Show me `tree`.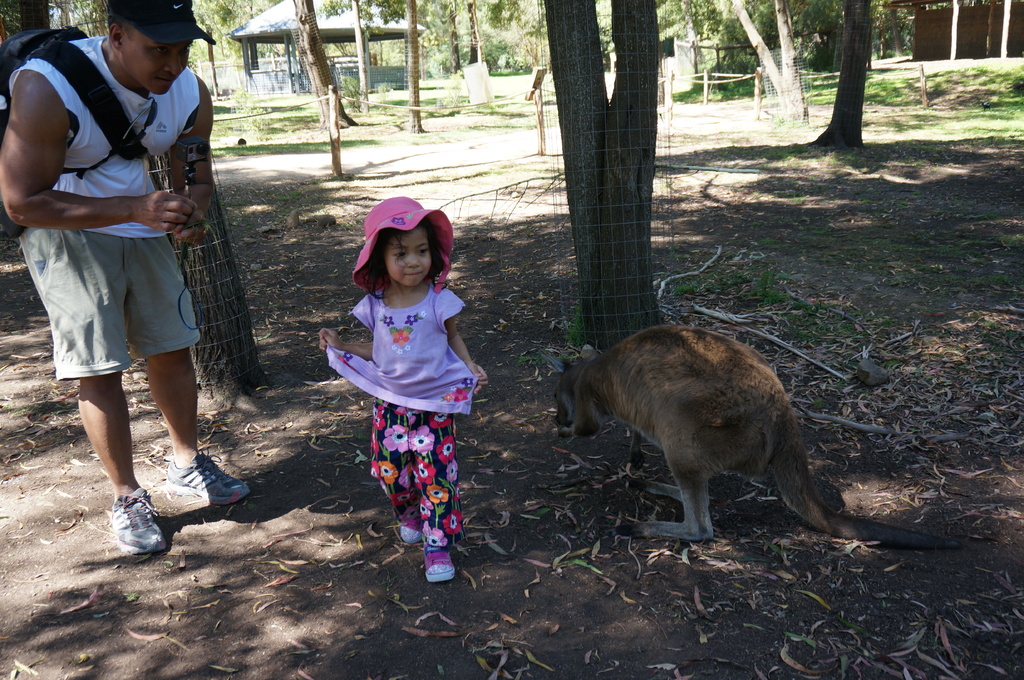
`tree` is here: box(669, 0, 696, 96).
